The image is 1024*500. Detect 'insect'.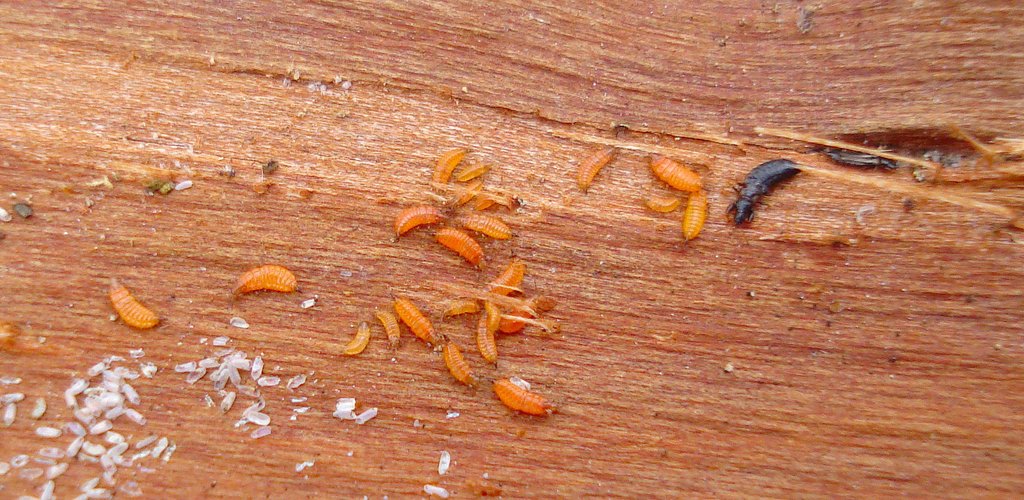
Detection: 374:312:399:346.
